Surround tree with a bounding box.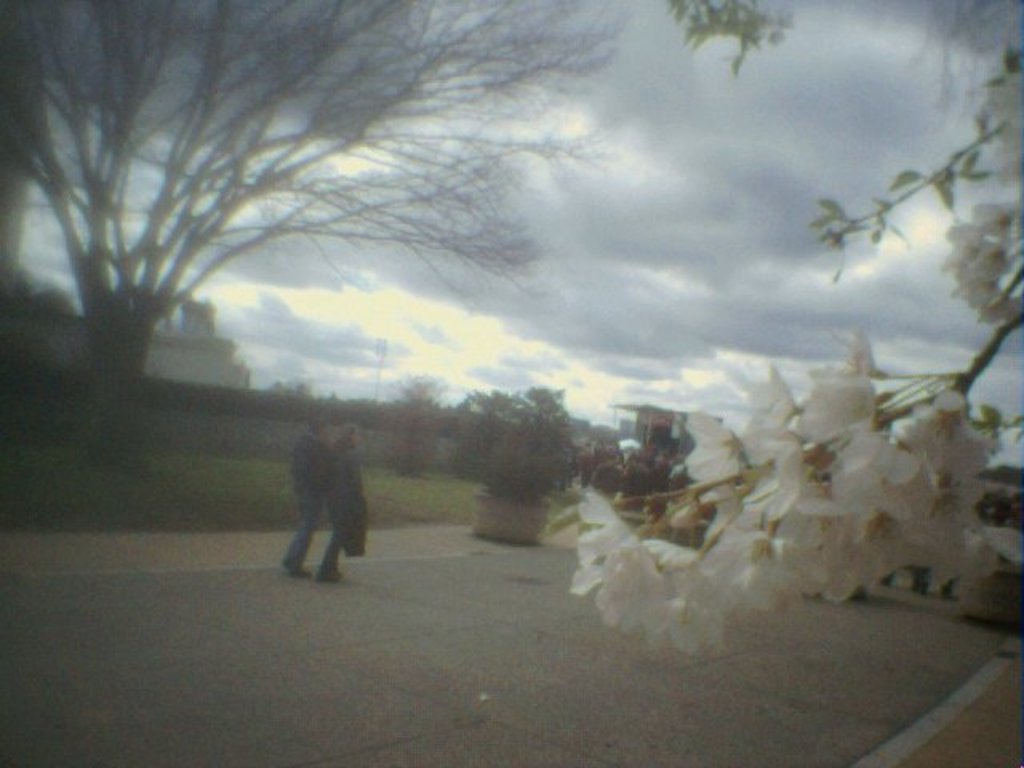
bbox(542, 0, 1022, 666).
